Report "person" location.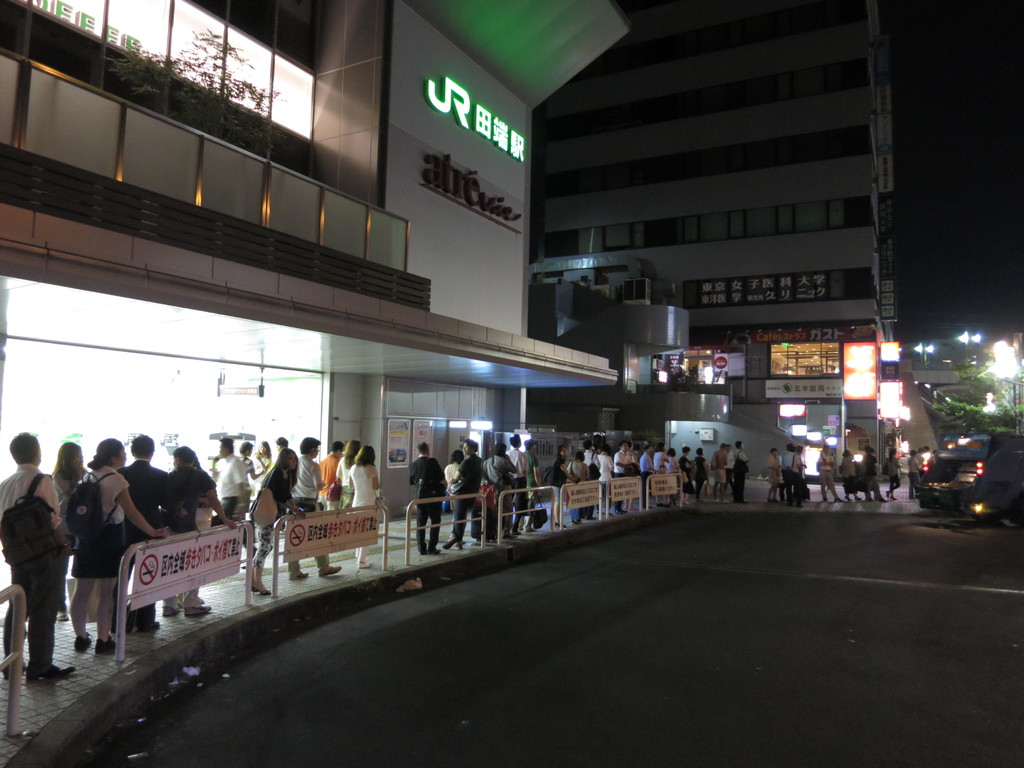
Report: <bbox>447, 435, 491, 554</bbox>.
